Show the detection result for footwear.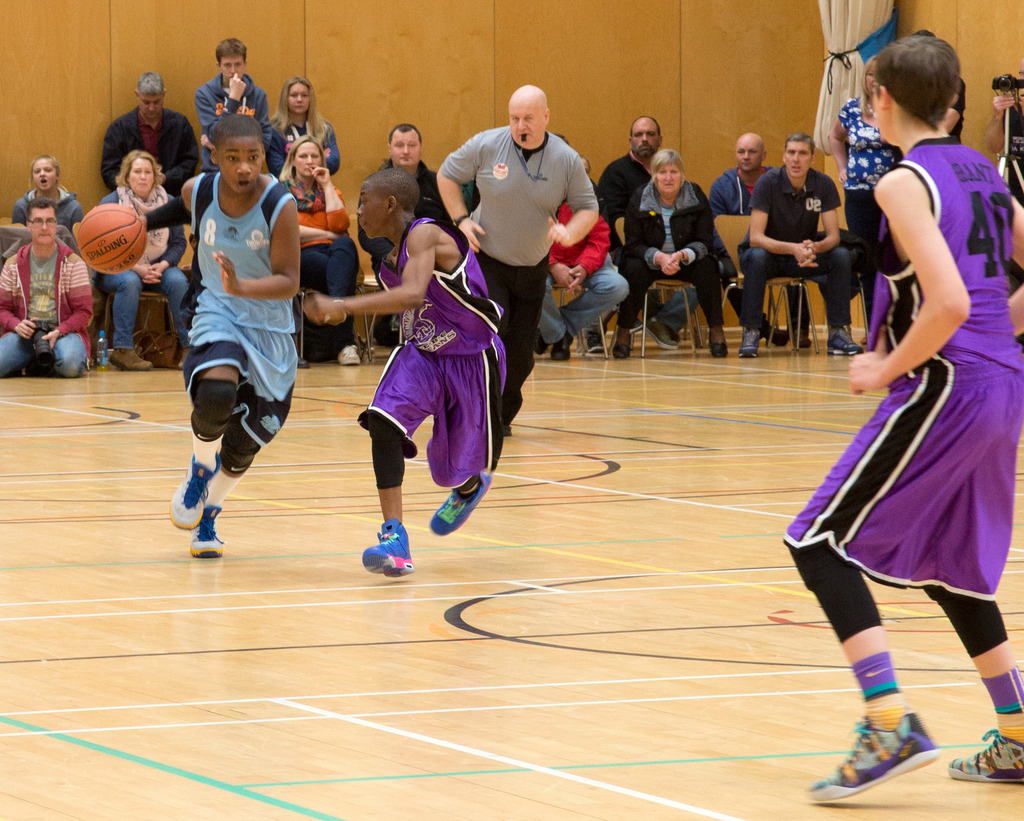
region(834, 710, 957, 797).
